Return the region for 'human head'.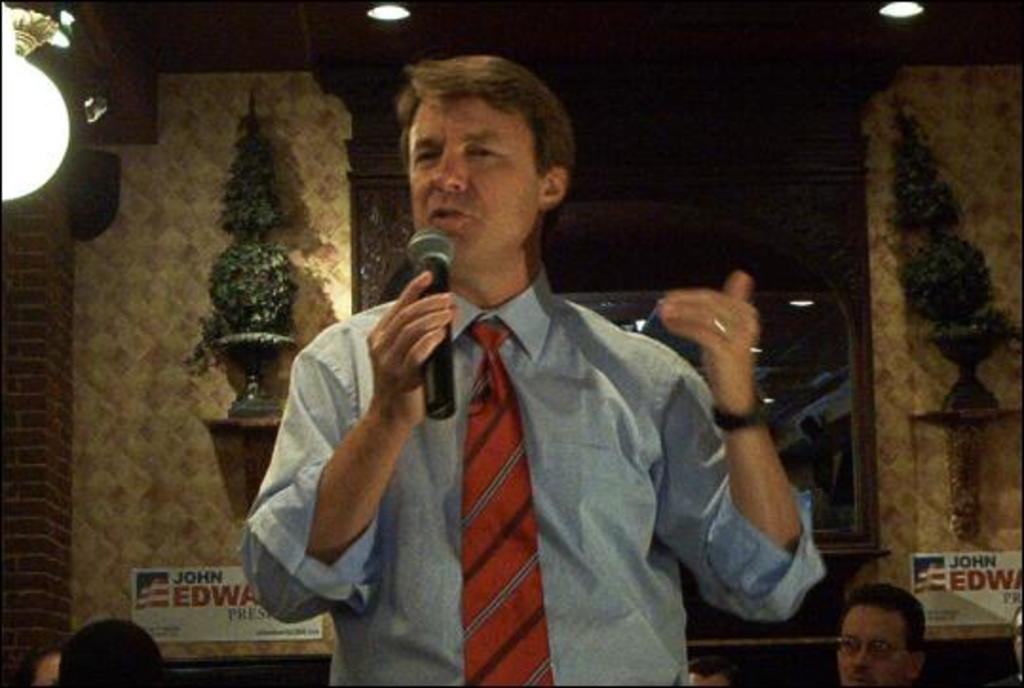
[832, 580, 923, 686].
